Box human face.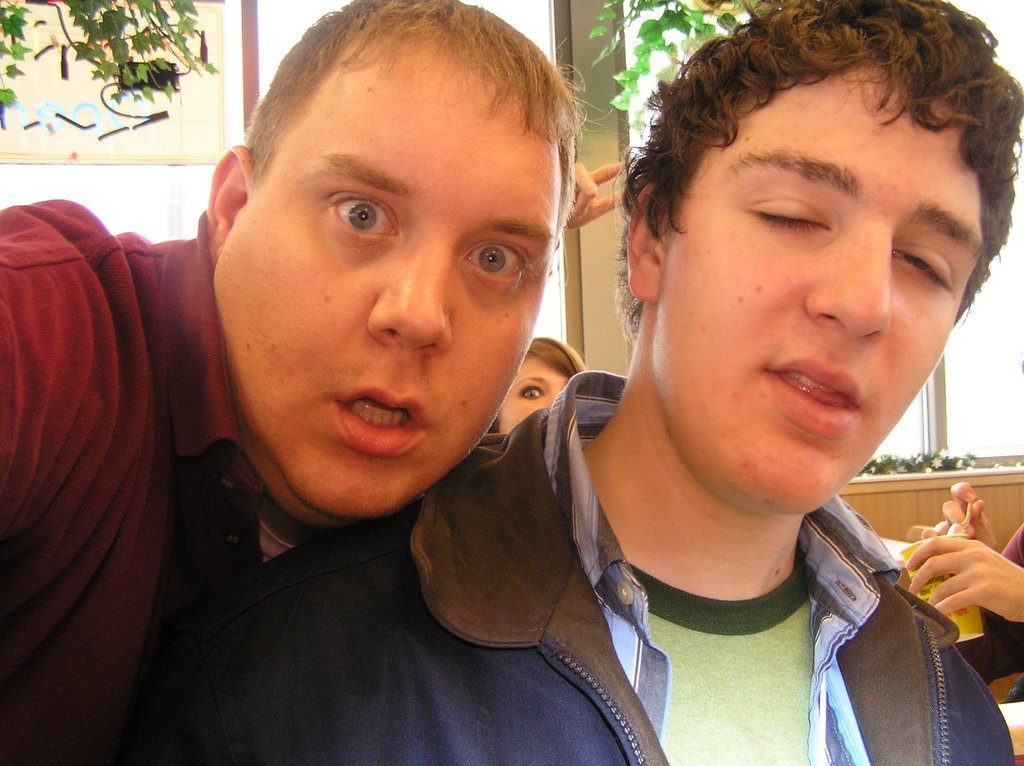
661:55:987:509.
